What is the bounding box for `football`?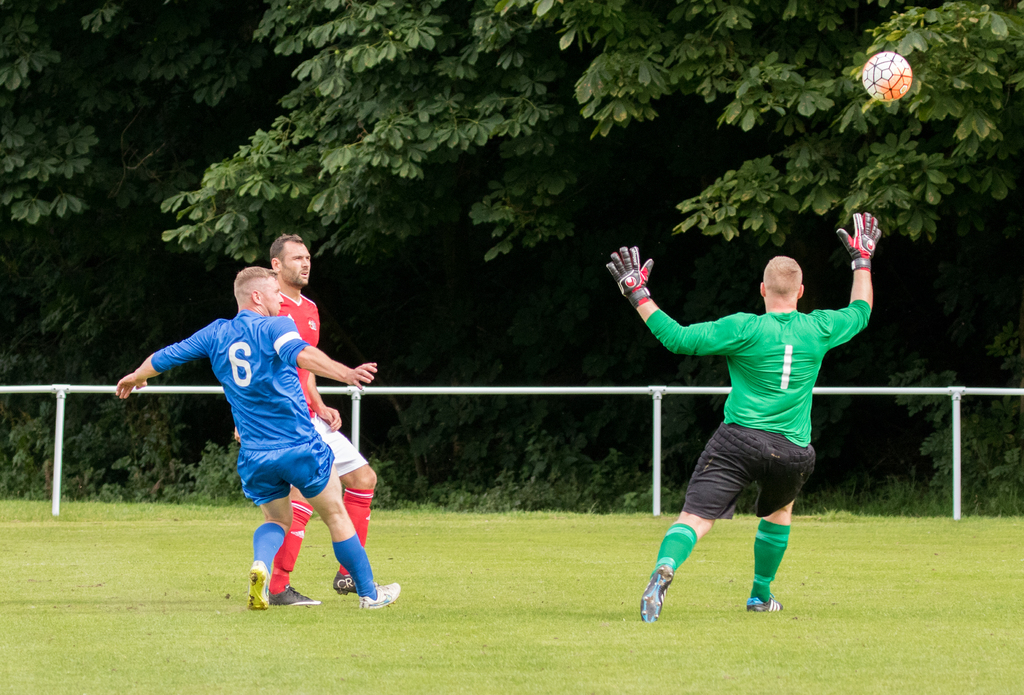
rect(863, 53, 915, 101).
